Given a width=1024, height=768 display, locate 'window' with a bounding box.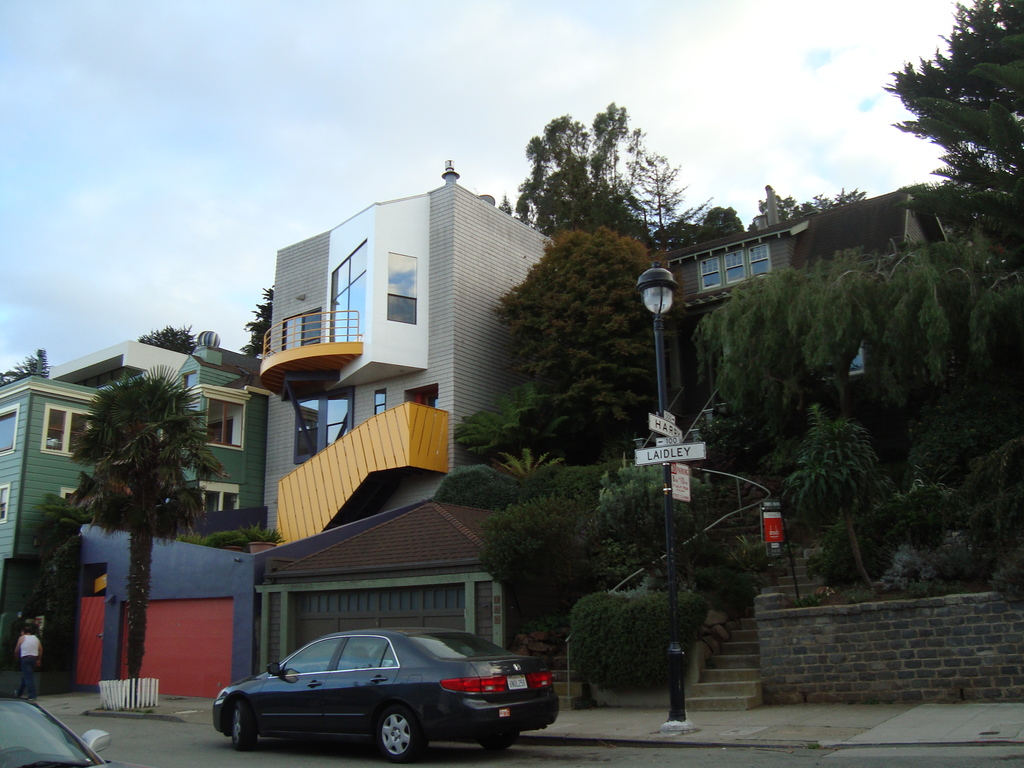
Located: (x1=280, y1=636, x2=341, y2=673).
